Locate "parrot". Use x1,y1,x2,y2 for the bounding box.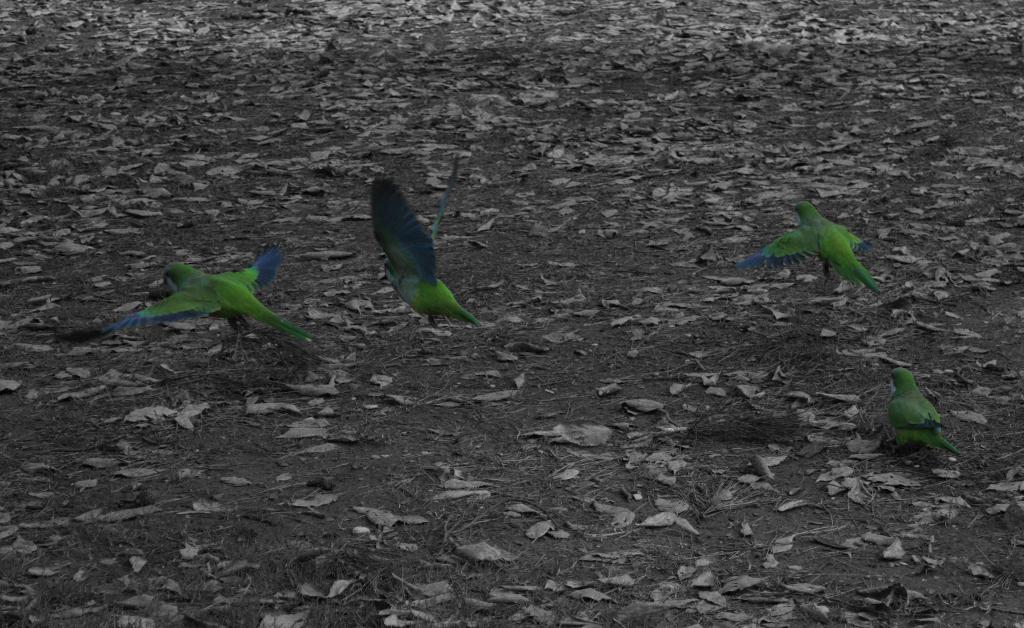
886,363,965,461.
